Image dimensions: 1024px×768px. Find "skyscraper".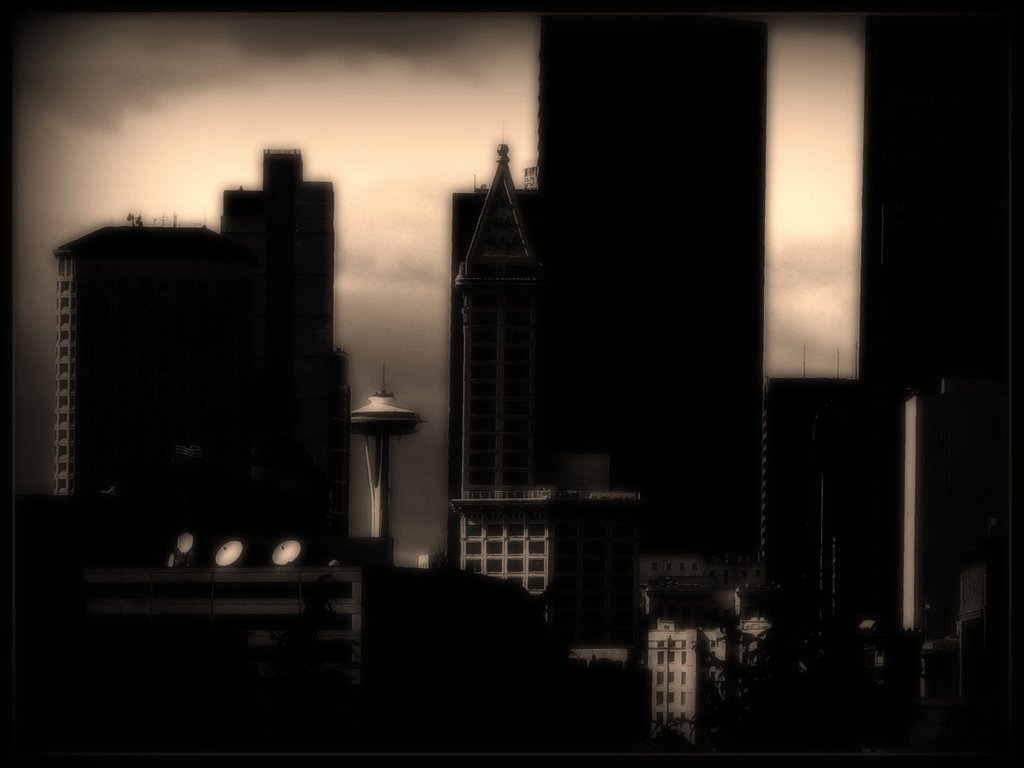
446, 110, 537, 548.
